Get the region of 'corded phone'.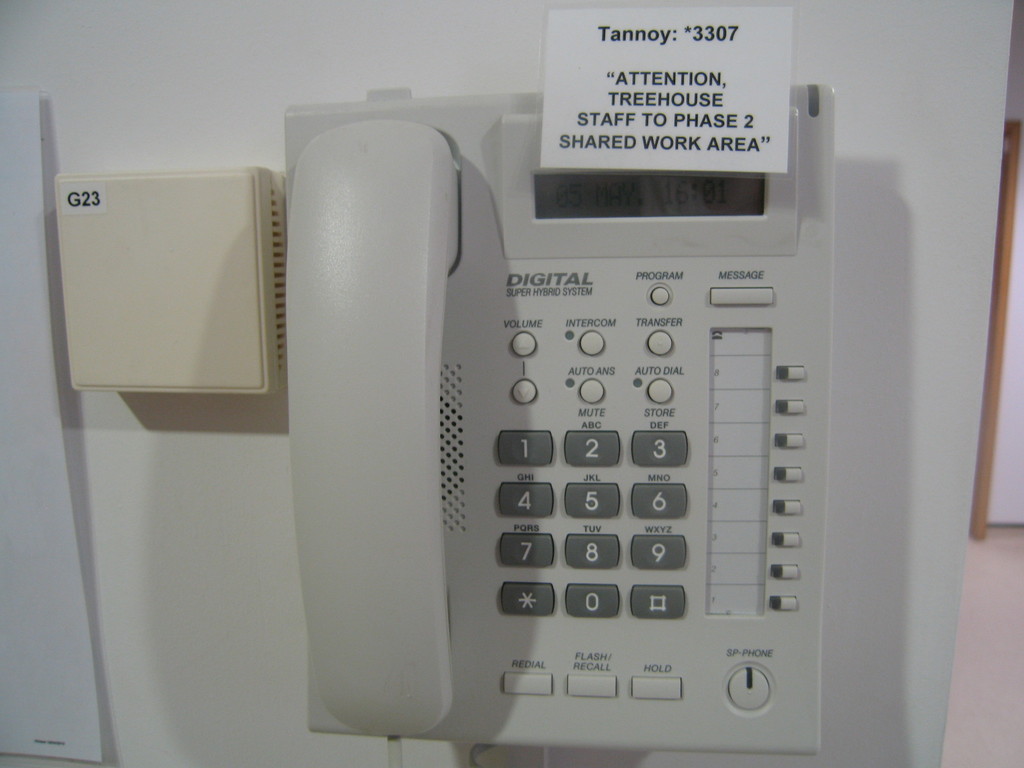
bbox=[310, 80, 829, 748].
